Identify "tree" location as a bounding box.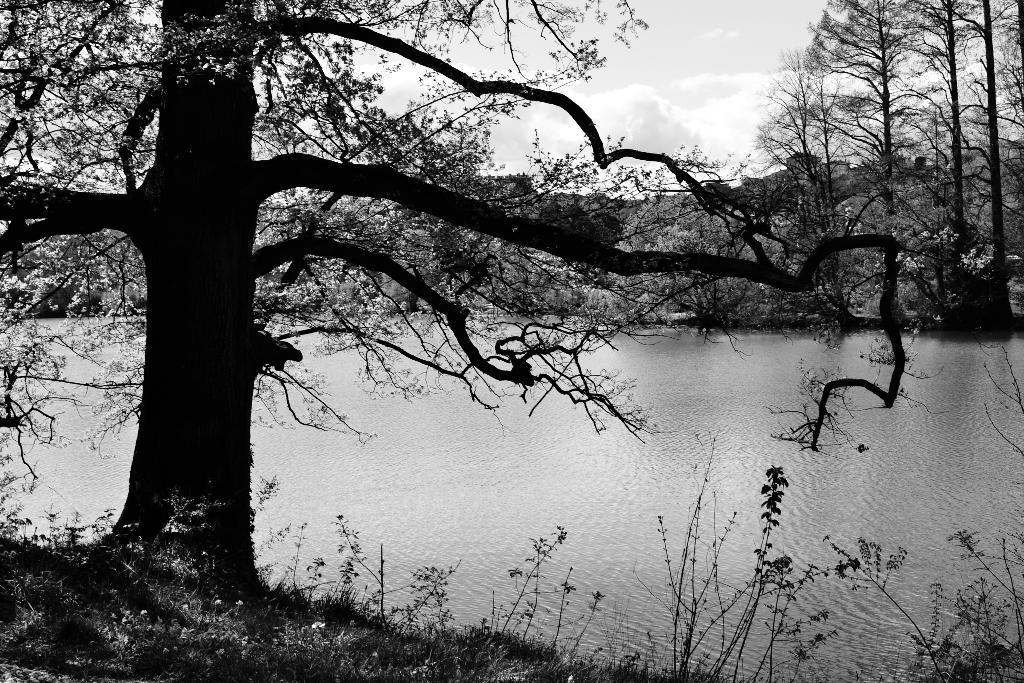
BBox(755, 50, 854, 318).
